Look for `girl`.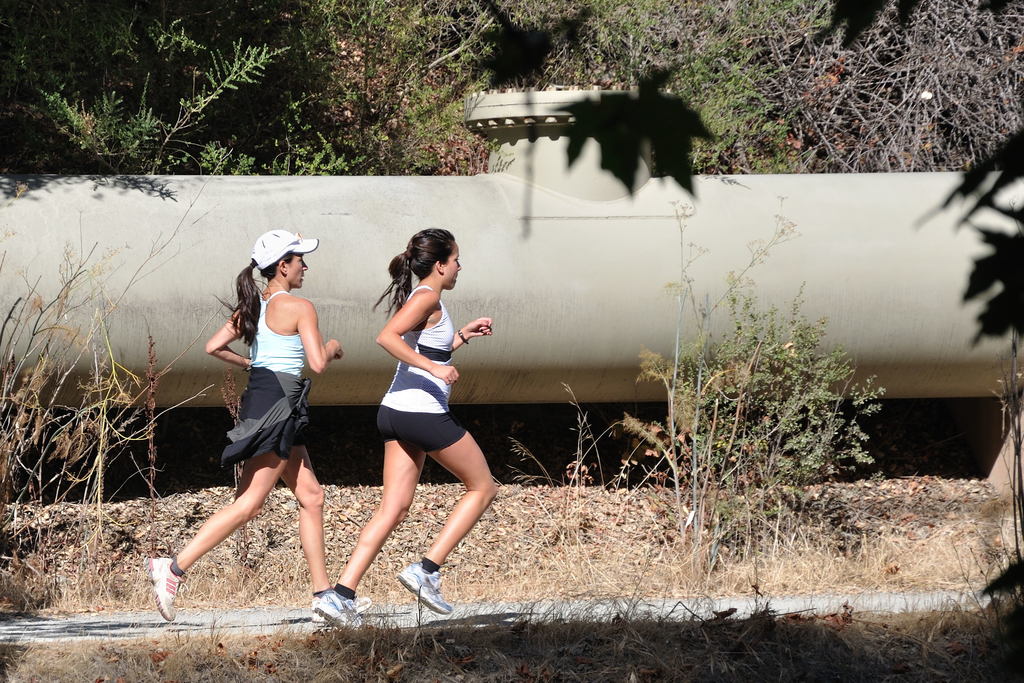
Found: x1=143 y1=224 x2=371 y2=620.
